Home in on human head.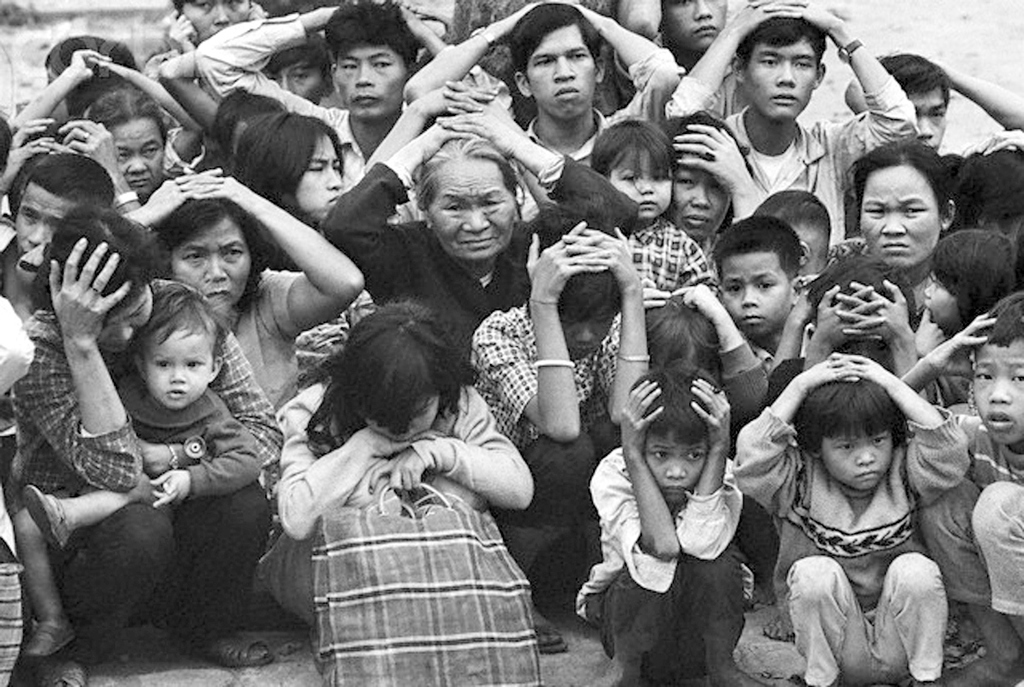
Homed in at pyautogui.locateOnScreen(170, 0, 256, 48).
